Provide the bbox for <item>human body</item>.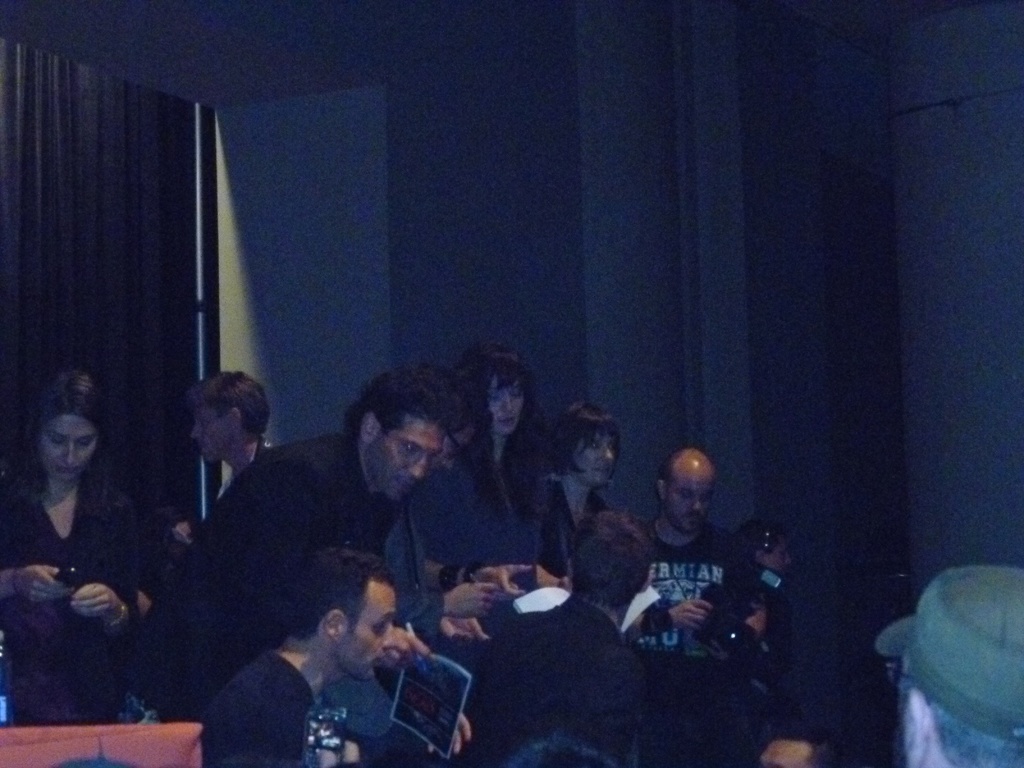
x1=467 y1=600 x2=643 y2=767.
